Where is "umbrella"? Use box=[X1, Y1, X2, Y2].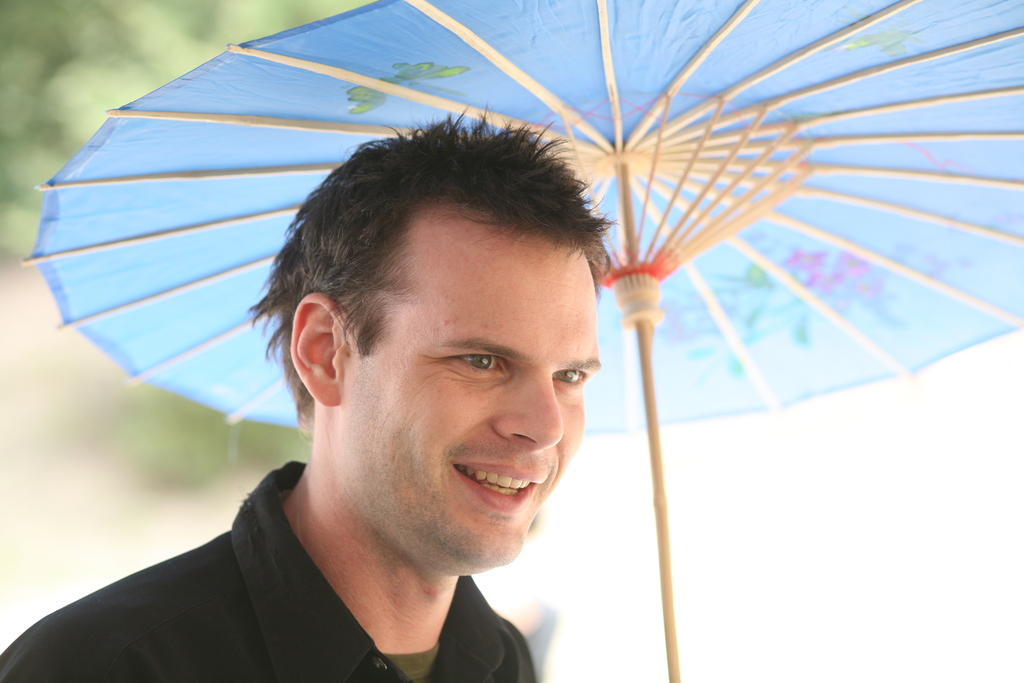
box=[20, 0, 1023, 682].
